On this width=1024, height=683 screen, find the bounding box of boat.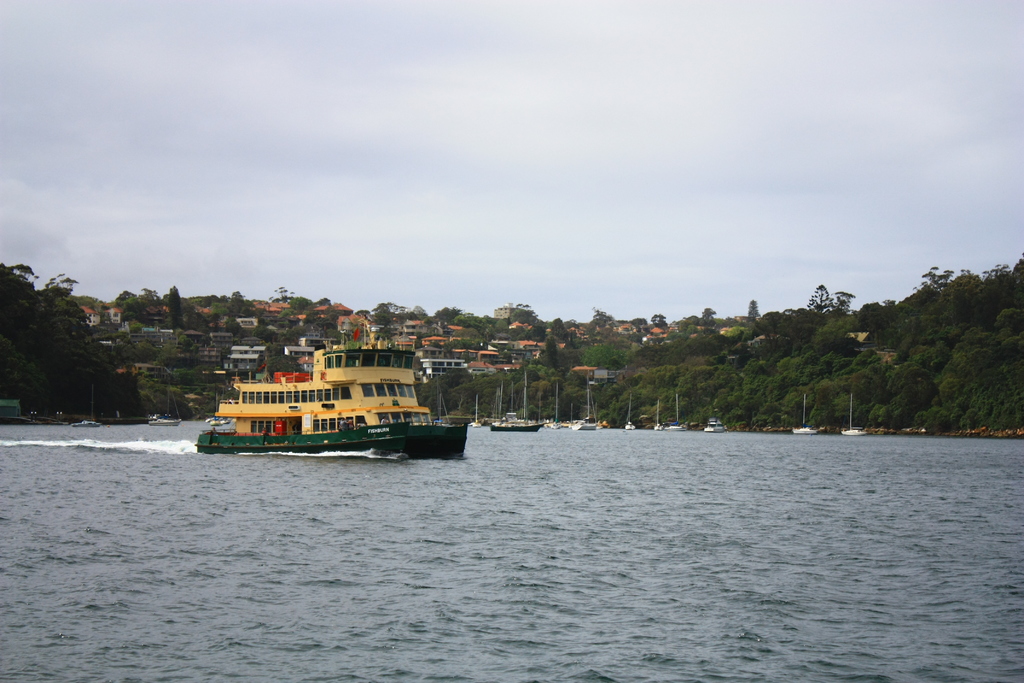
Bounding box: box=[475, 395, 481, 427].
